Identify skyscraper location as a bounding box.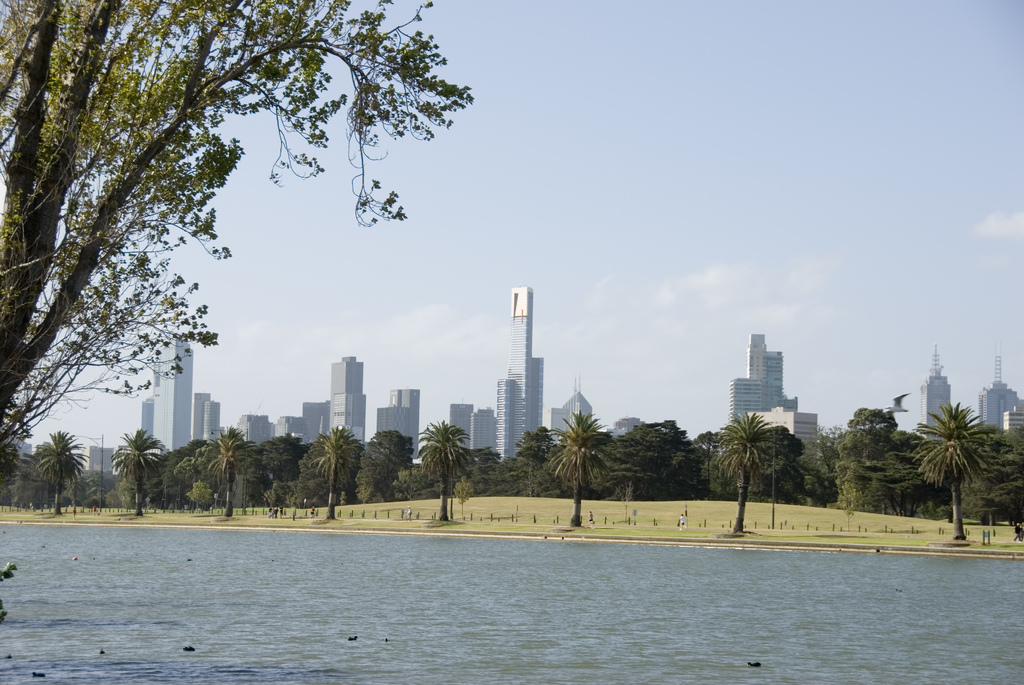
{"x1": 723, "y1": 347, "x2": 805, "y2": 431}.
